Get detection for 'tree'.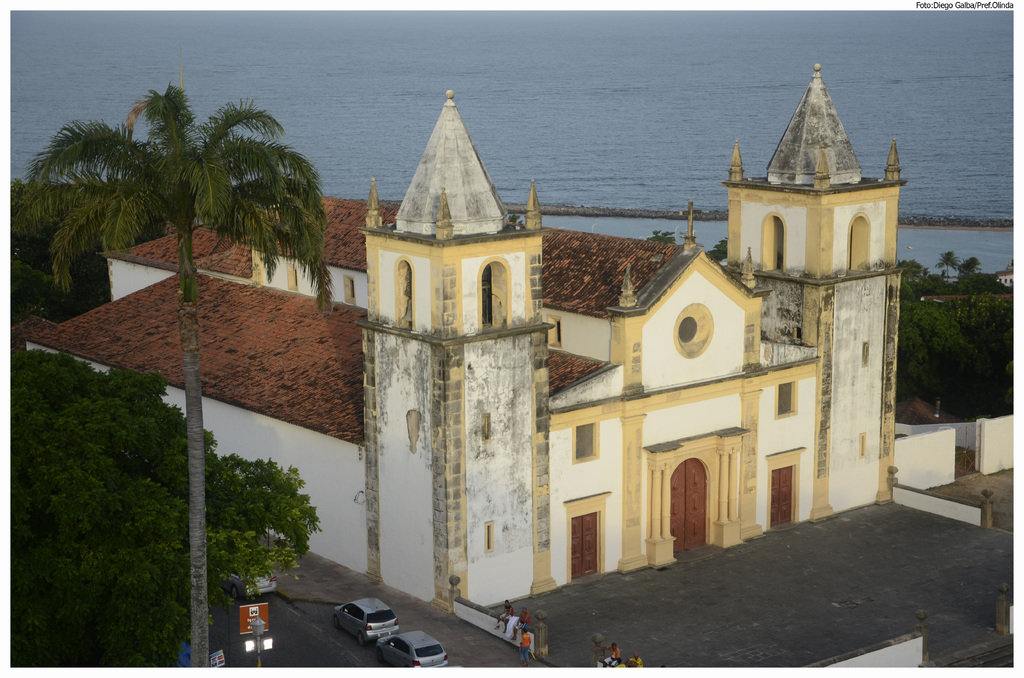
Detection: 18:81:337:675.
